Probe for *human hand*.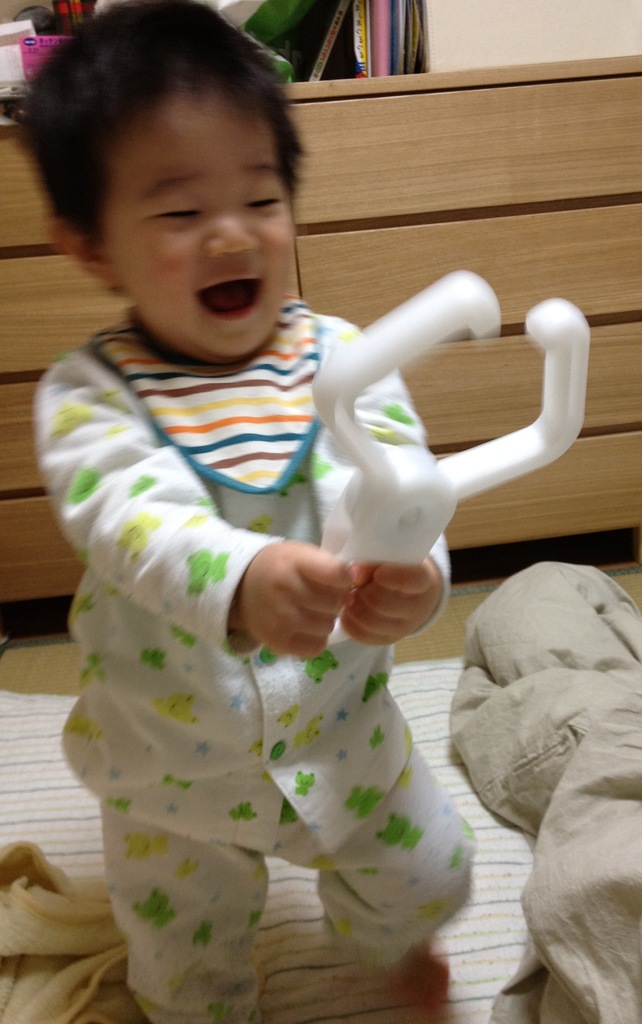
Probe result: BBox(230, 520, 394, 650).
